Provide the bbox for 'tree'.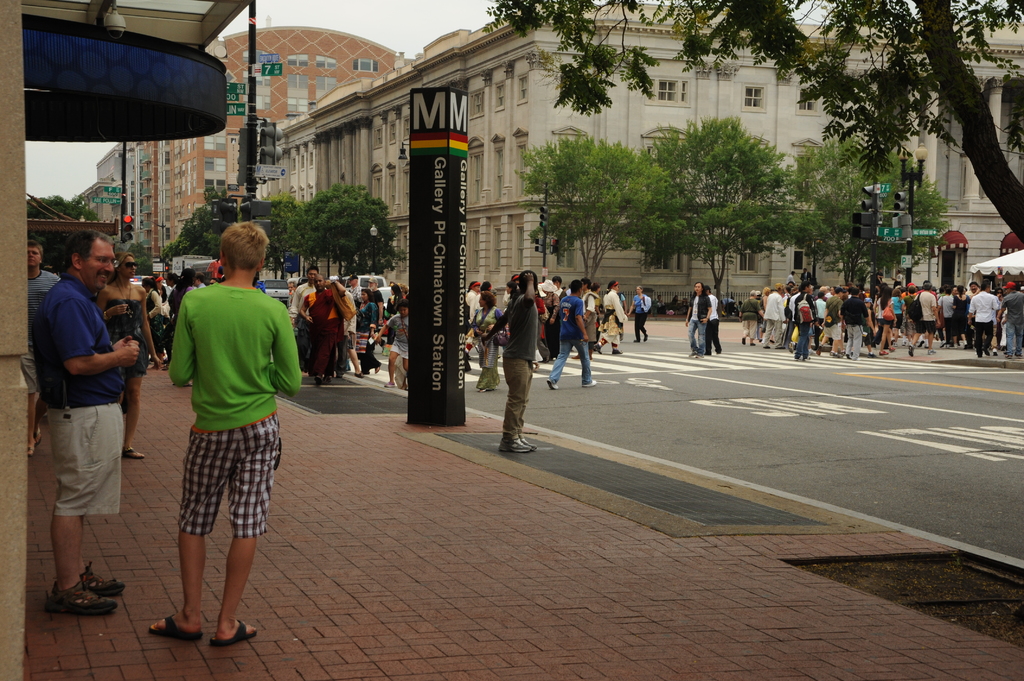
BBox(119, 243, 150, 272).
